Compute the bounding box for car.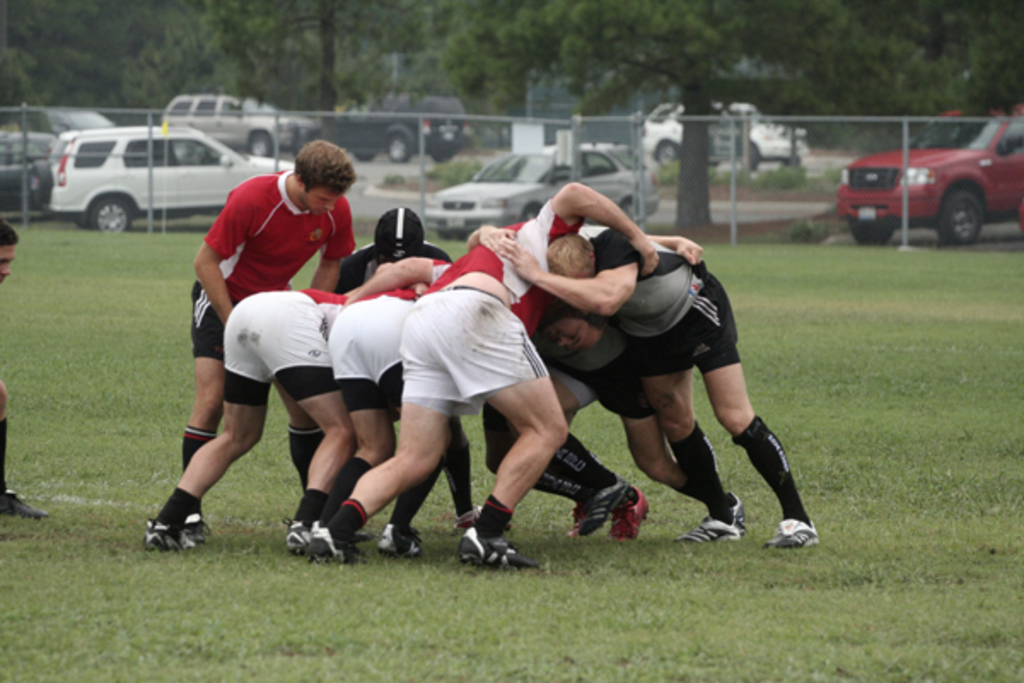
bbox=[411, 145, 660, 251].
